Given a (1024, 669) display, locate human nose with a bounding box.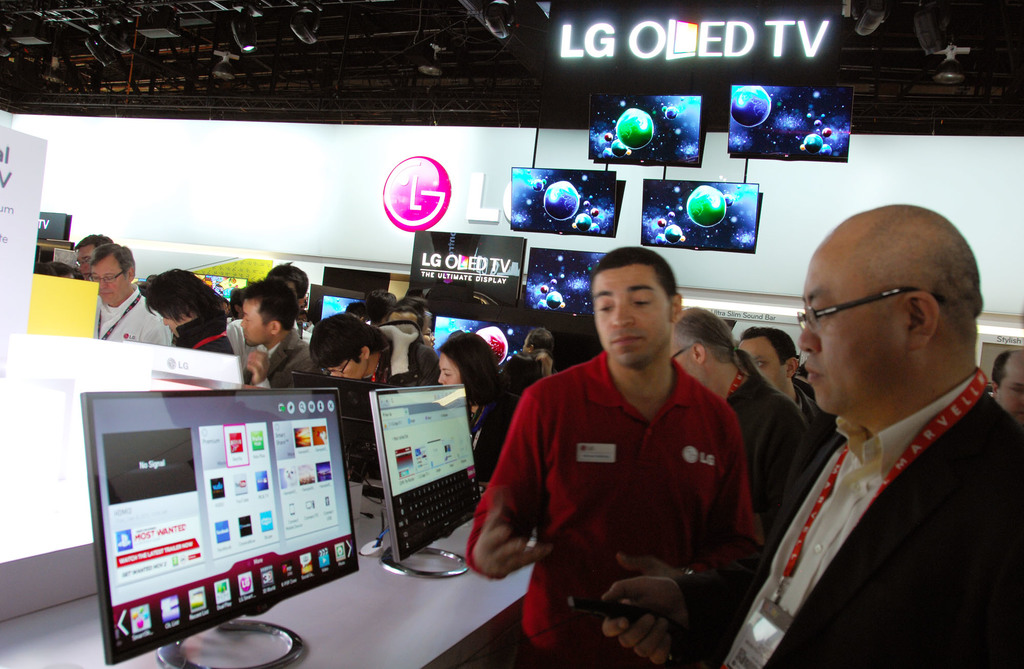
Located: [436,373,446,385].
